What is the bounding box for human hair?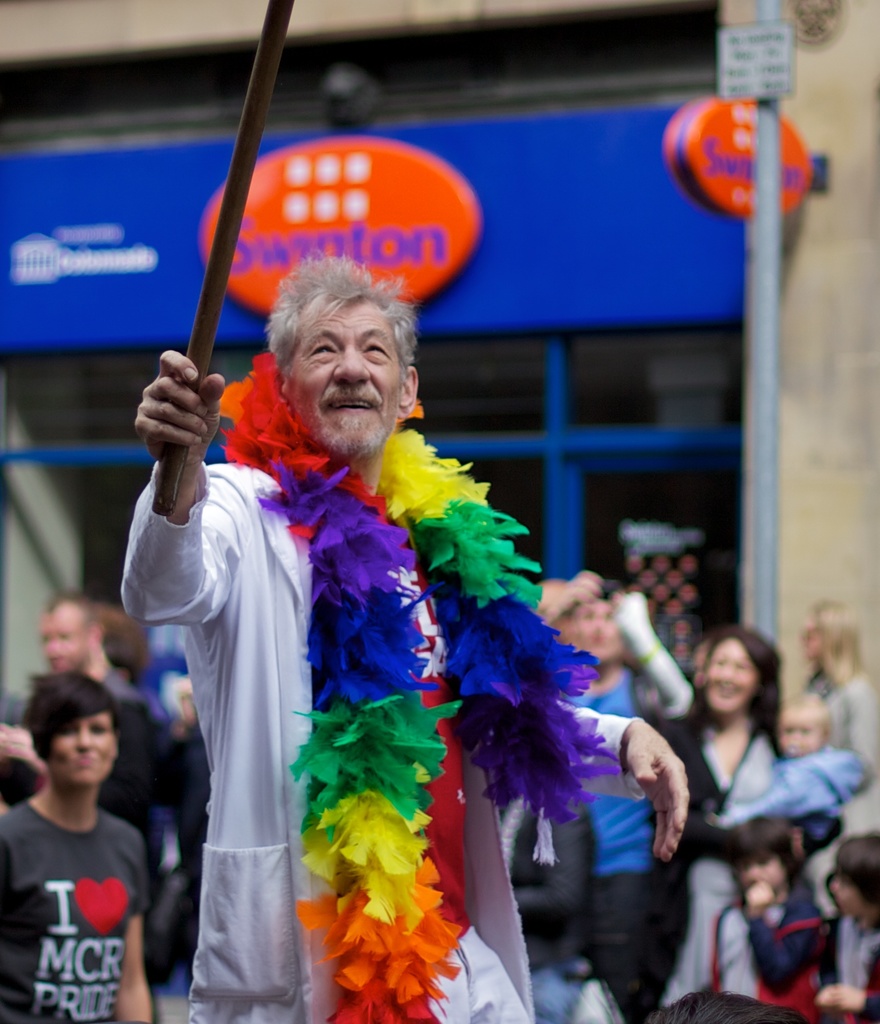
[806,597,874,692].
